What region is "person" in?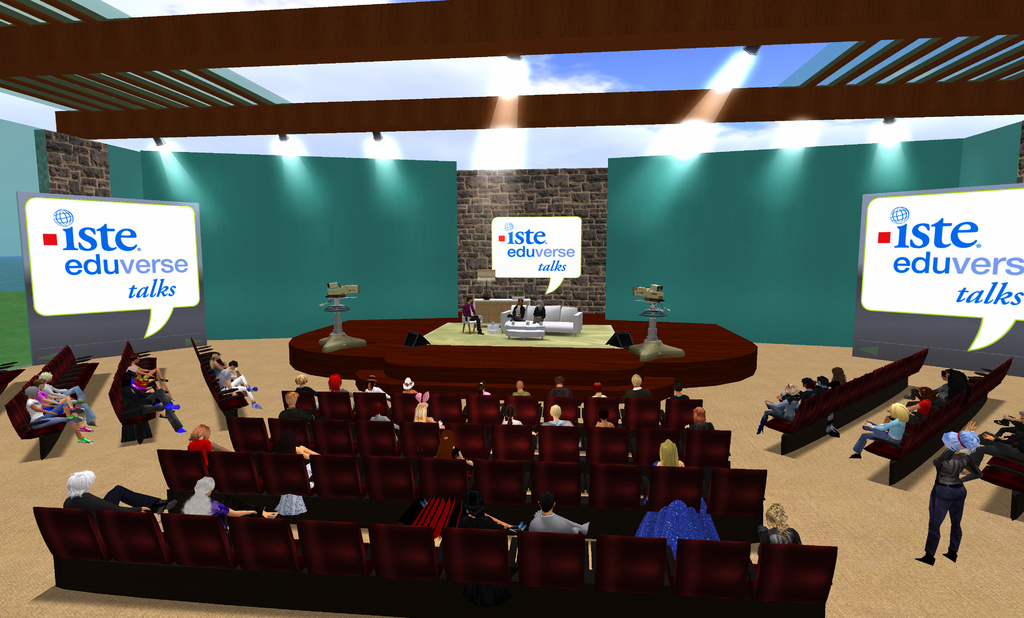
bbox=[886, 386, 941, 424].
